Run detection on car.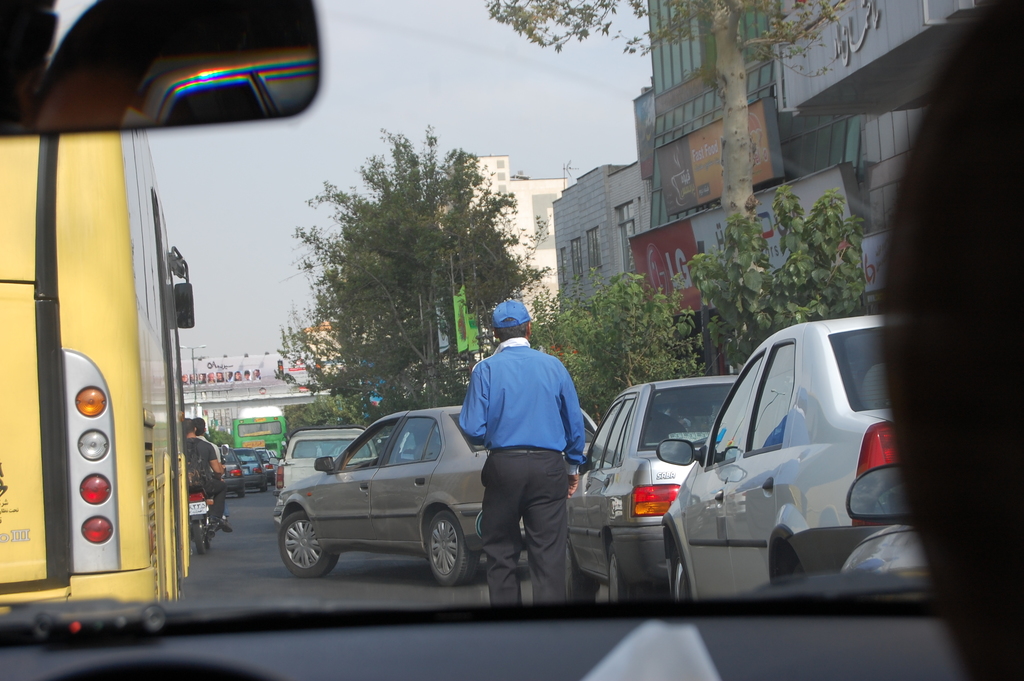
Result: 280,427,381,491.
